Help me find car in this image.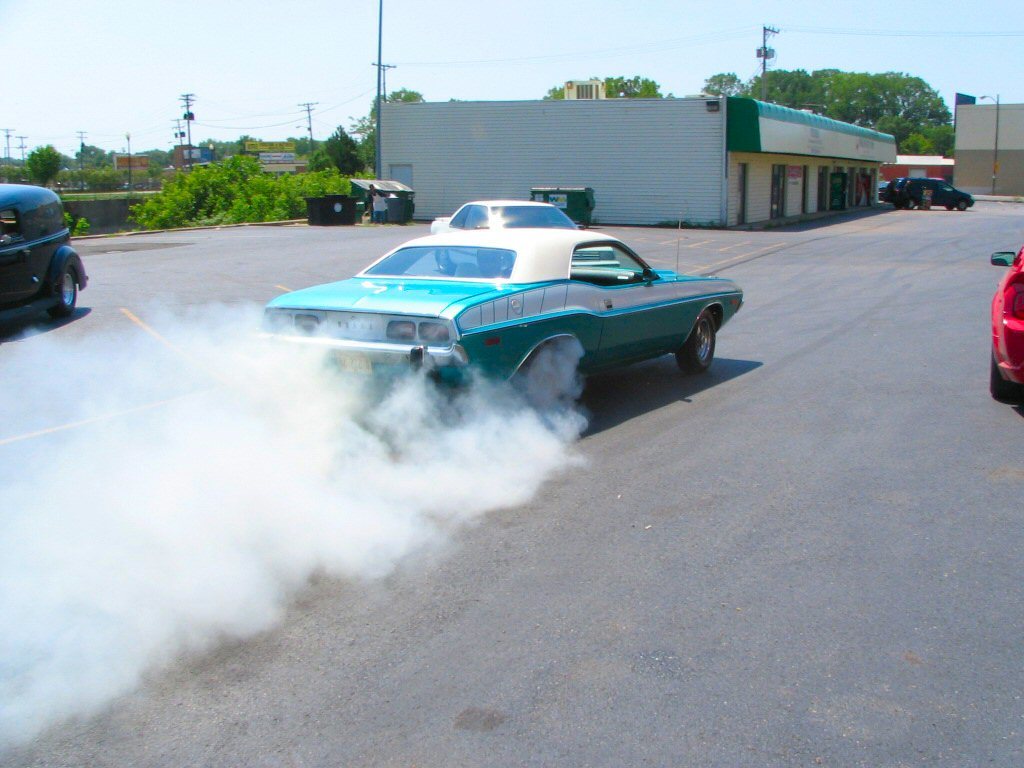
Found it: x1=879, y1=188, x2=887, y2=201.
